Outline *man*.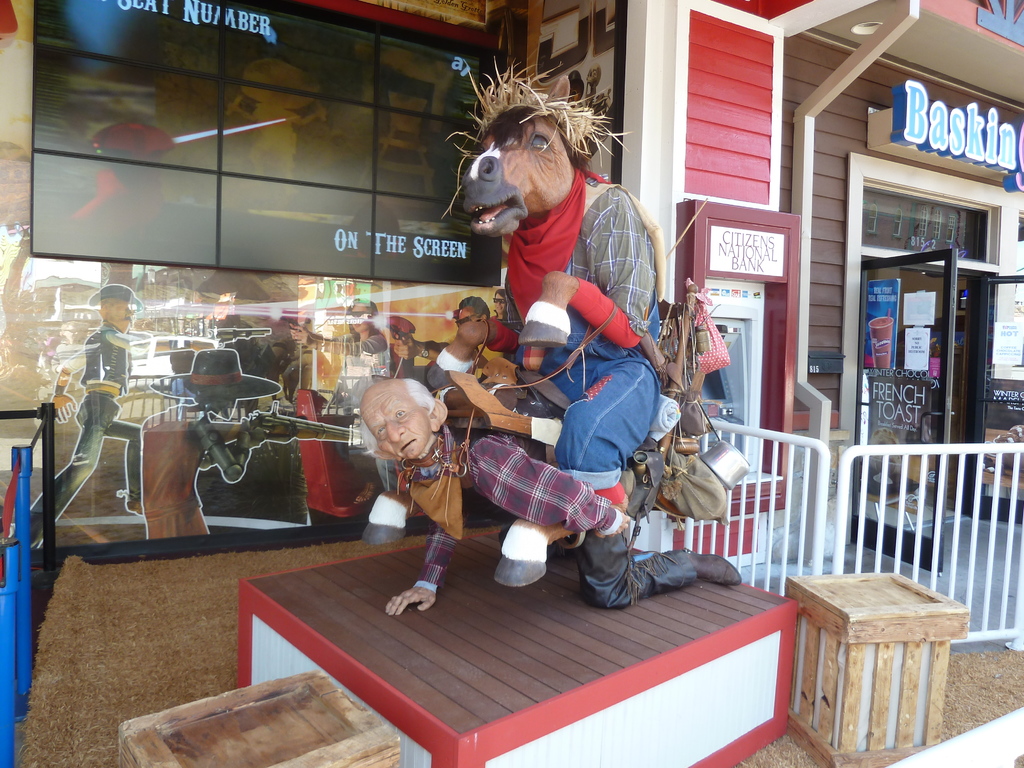
Outline: box(139, 353, 268, 536).
